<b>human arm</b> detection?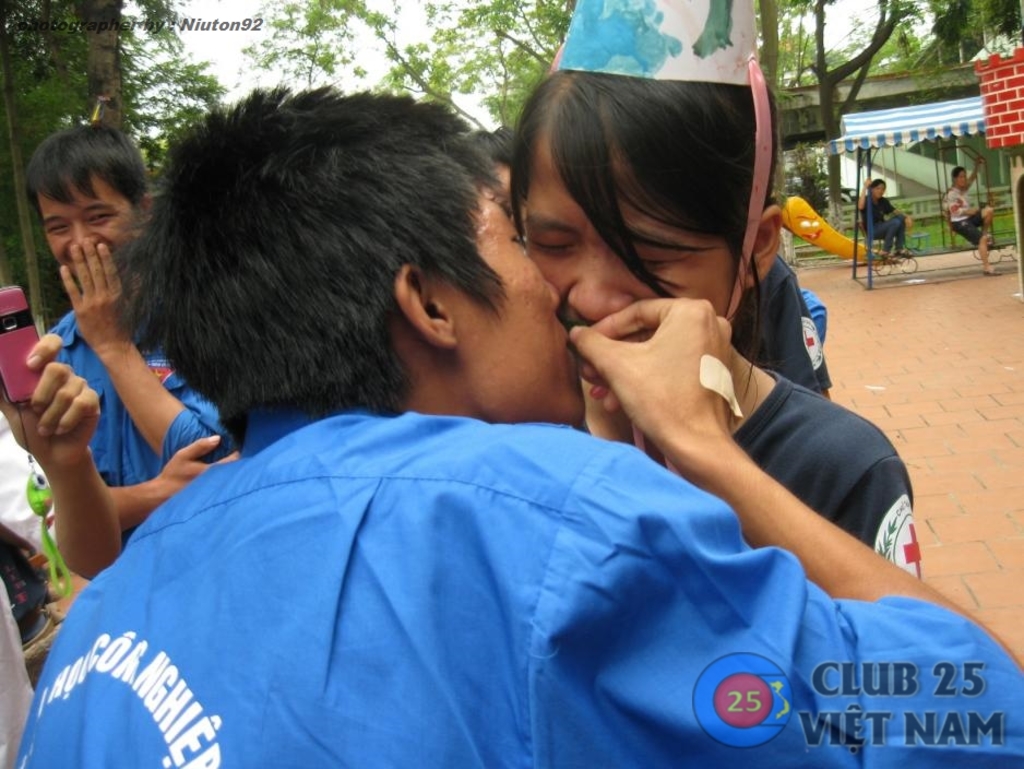
[855, 174, 871, 214]
